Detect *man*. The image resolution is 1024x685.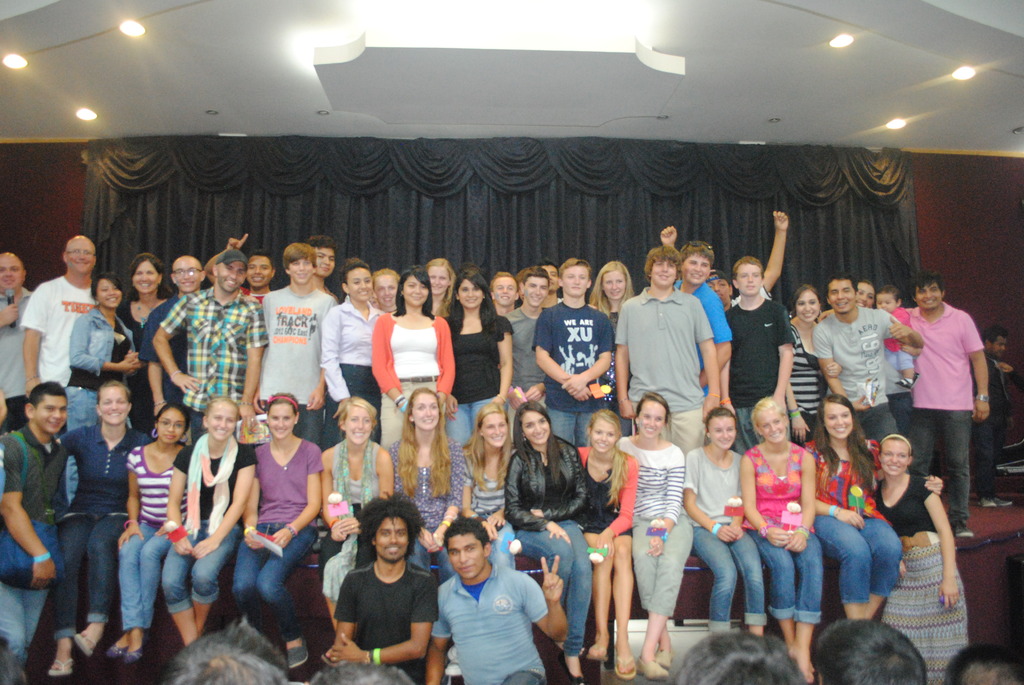
crop(531, 254, 616, 446).
